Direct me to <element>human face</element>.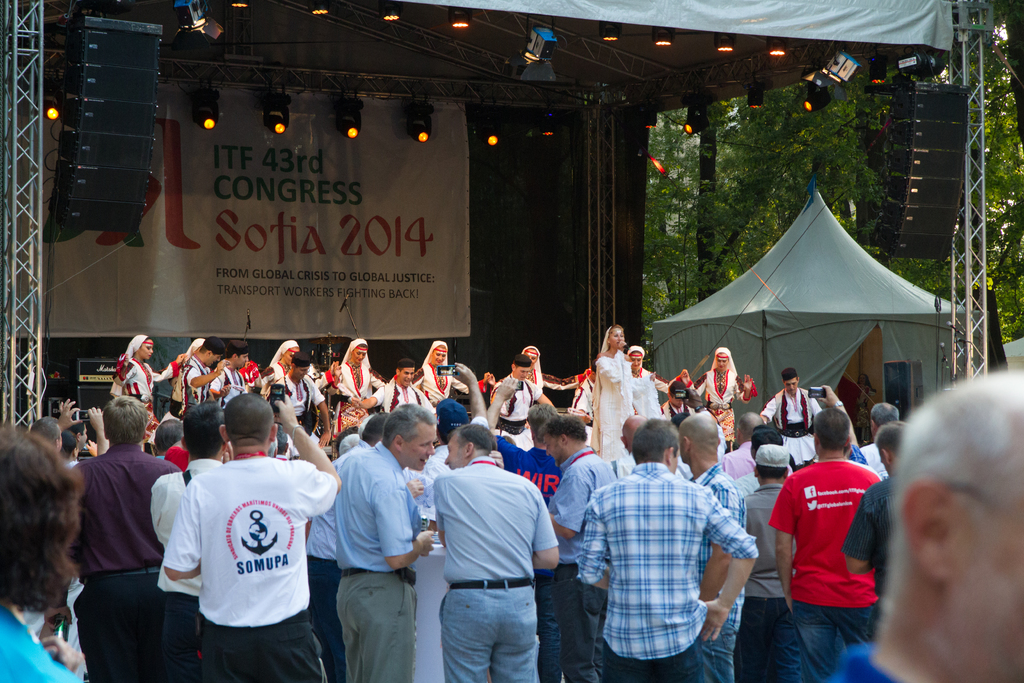
Direction: left=516, top=364, right=526, bottom=381.
